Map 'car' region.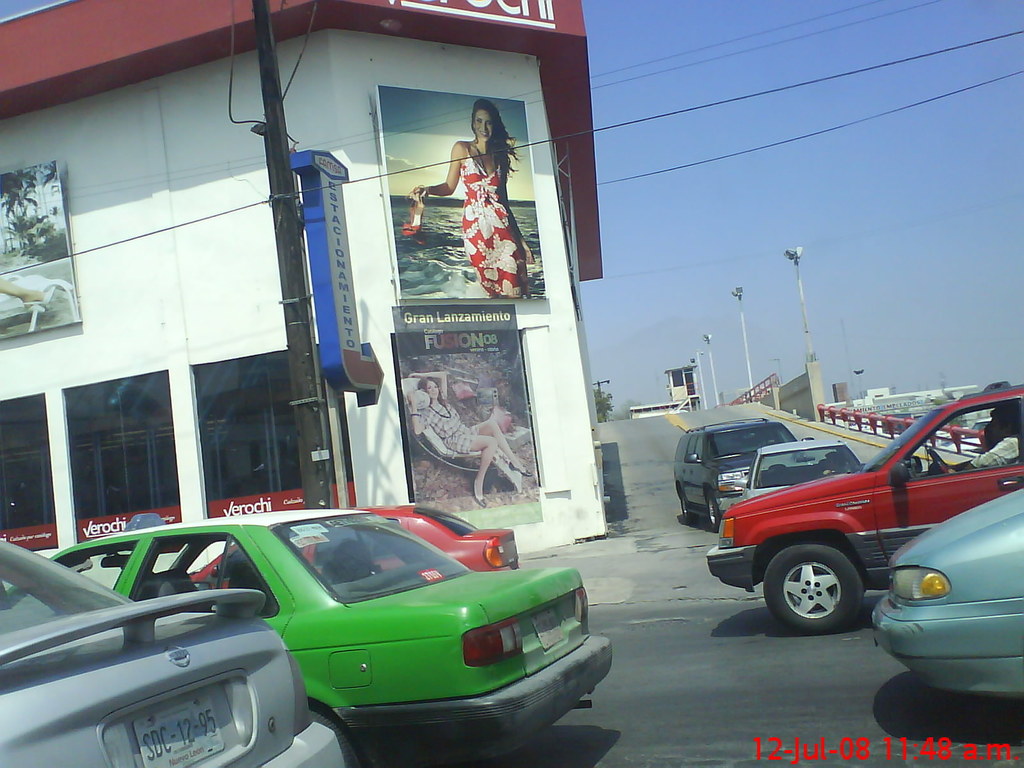
Mapped to [left=3, top=514, right=606, bottom=758].
